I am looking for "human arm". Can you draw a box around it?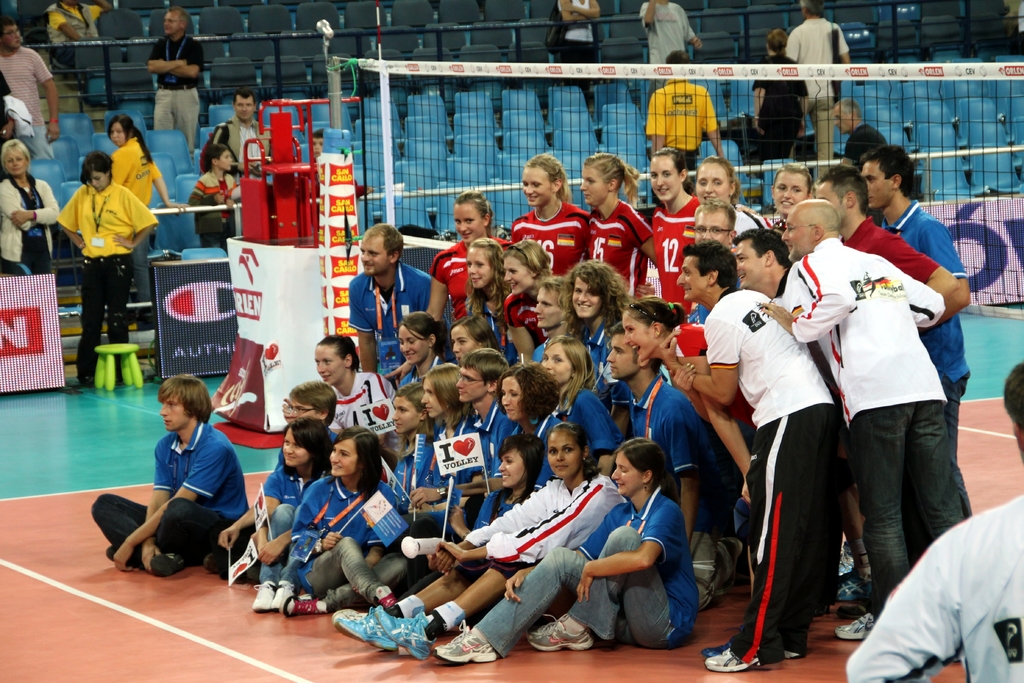
Sure, the bounding box is pyautogui.locateOnScreen(755, 75, 766, 131).
